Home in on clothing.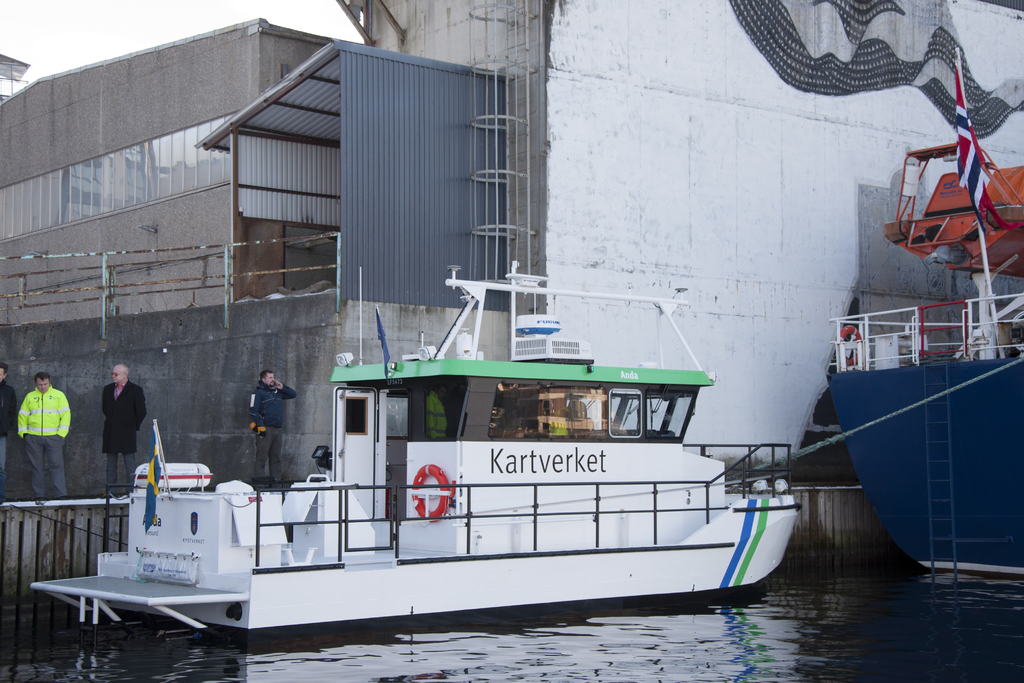
Homed in at l=21, t=389, r=75, b=440.
